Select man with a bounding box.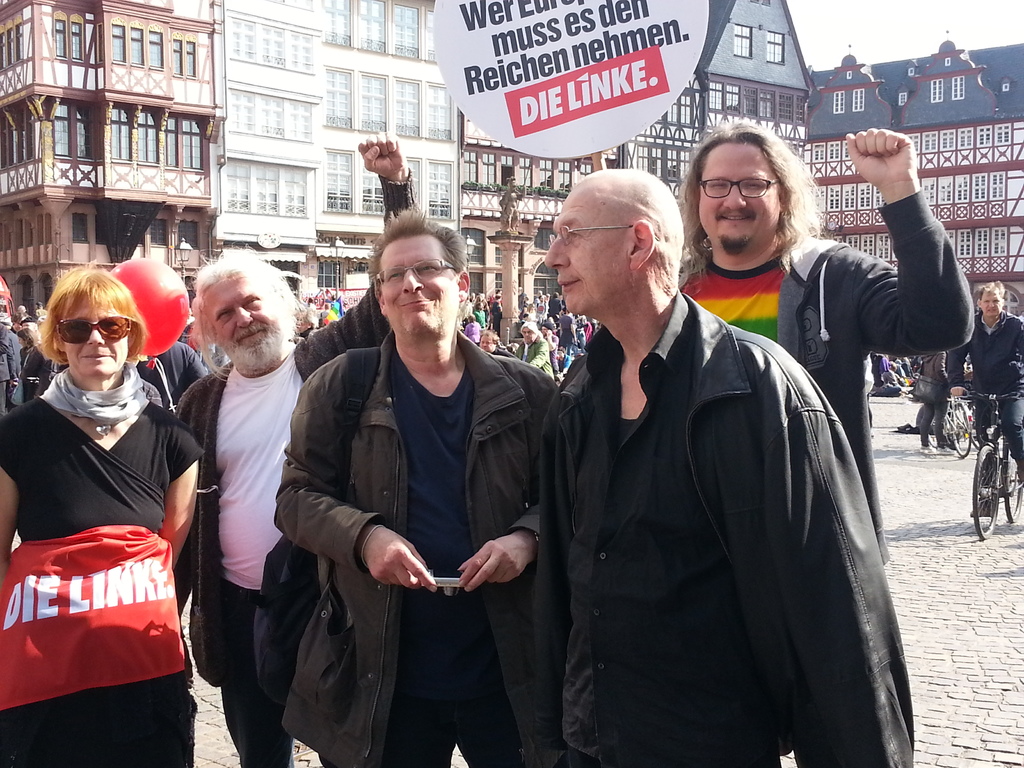
bbox(673, 120, 975, 562).
